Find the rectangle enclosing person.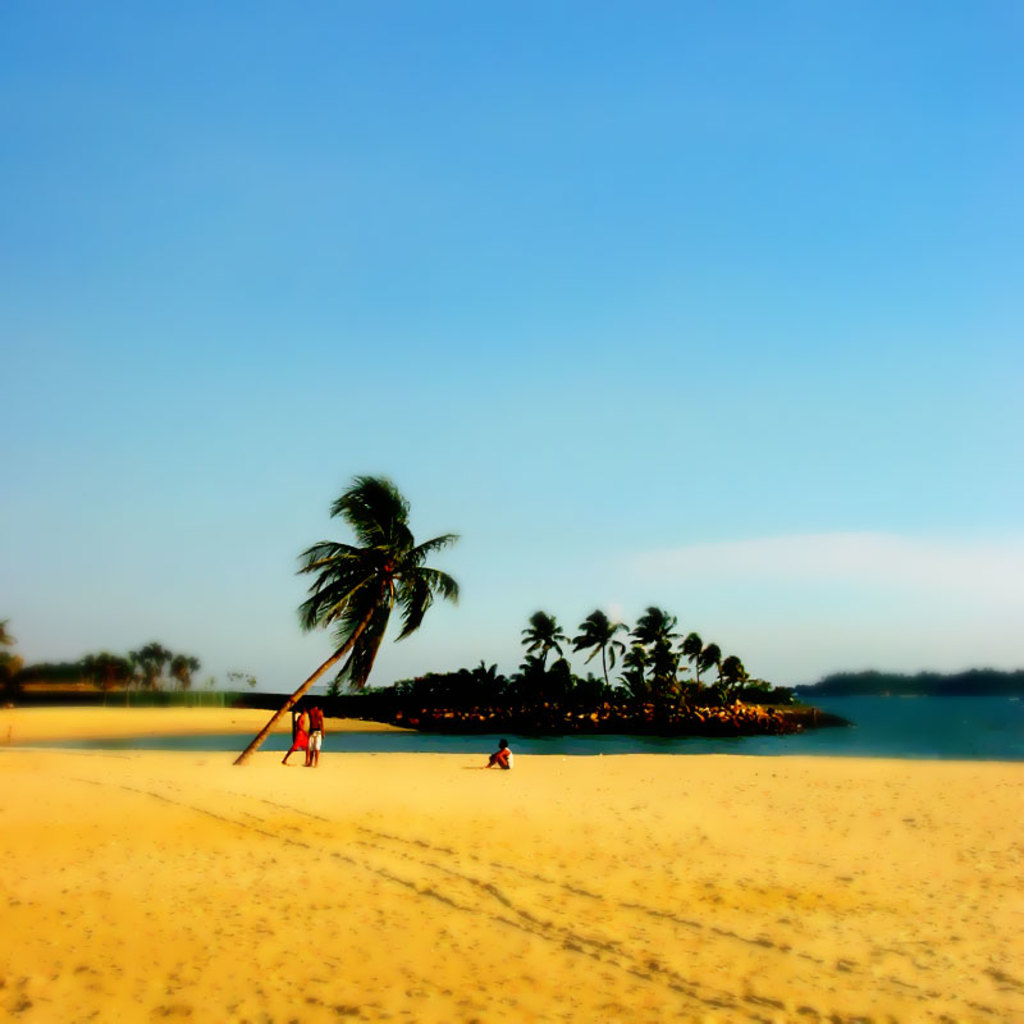
Rect(282, 707, 308, 765).
